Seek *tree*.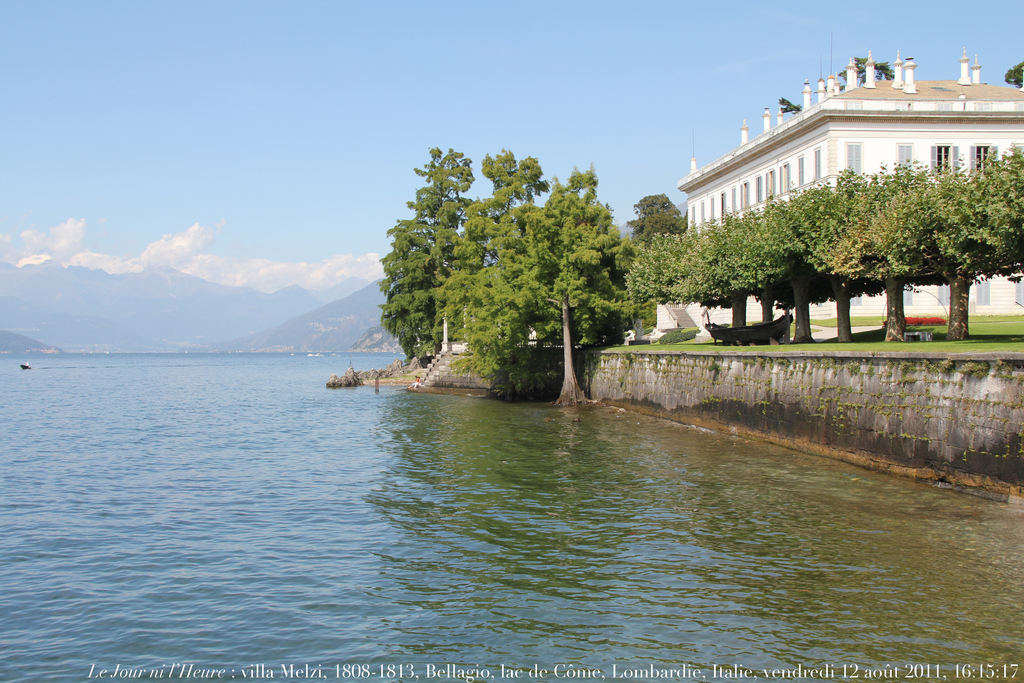
838:55:893:80.
